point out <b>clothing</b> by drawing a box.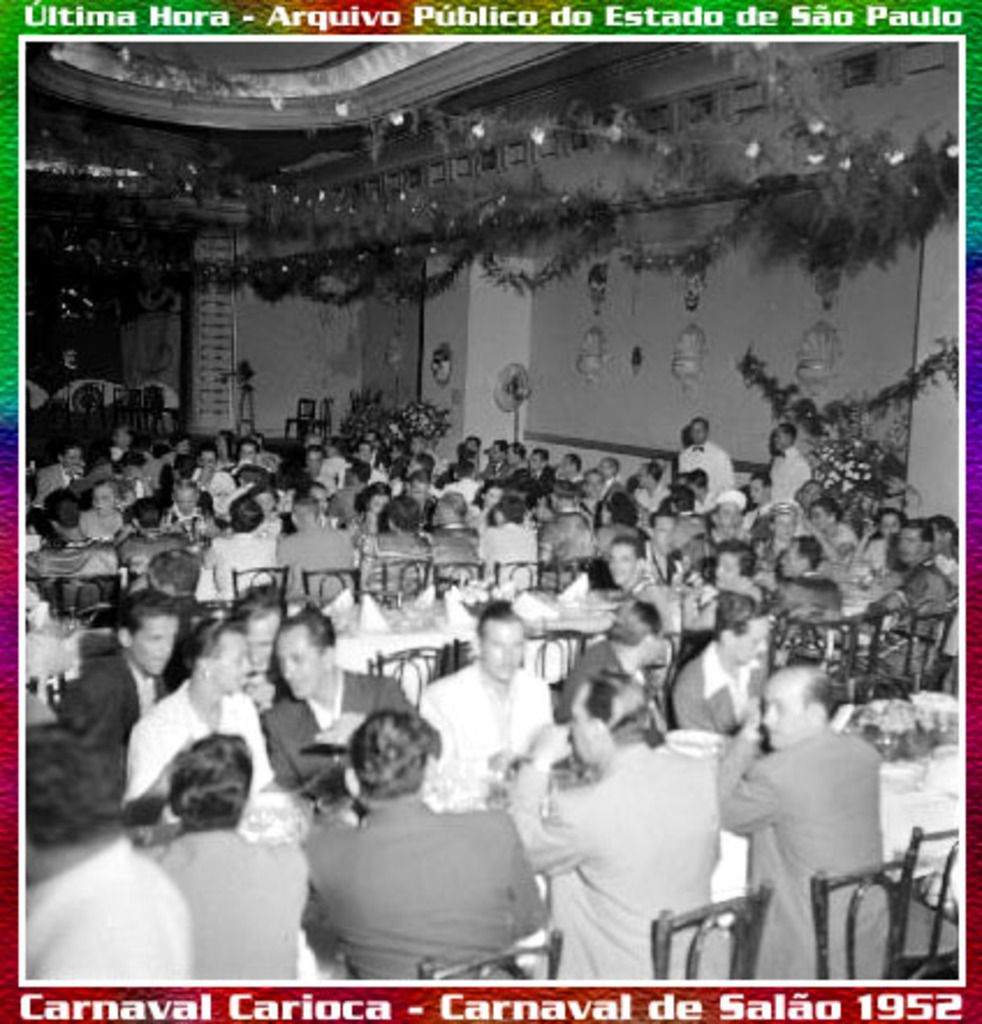
[523, 466, 551, 482].
